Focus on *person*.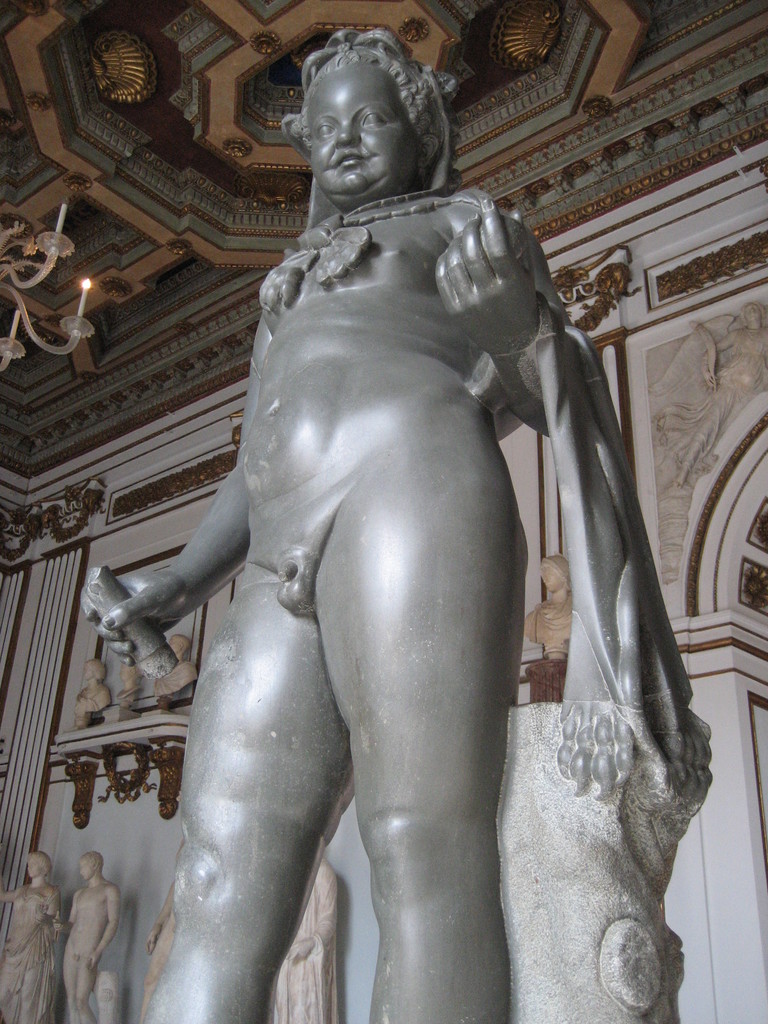
Focused at {"left": 65, "top": 851, "right": 119, "bottom": 1023}.
